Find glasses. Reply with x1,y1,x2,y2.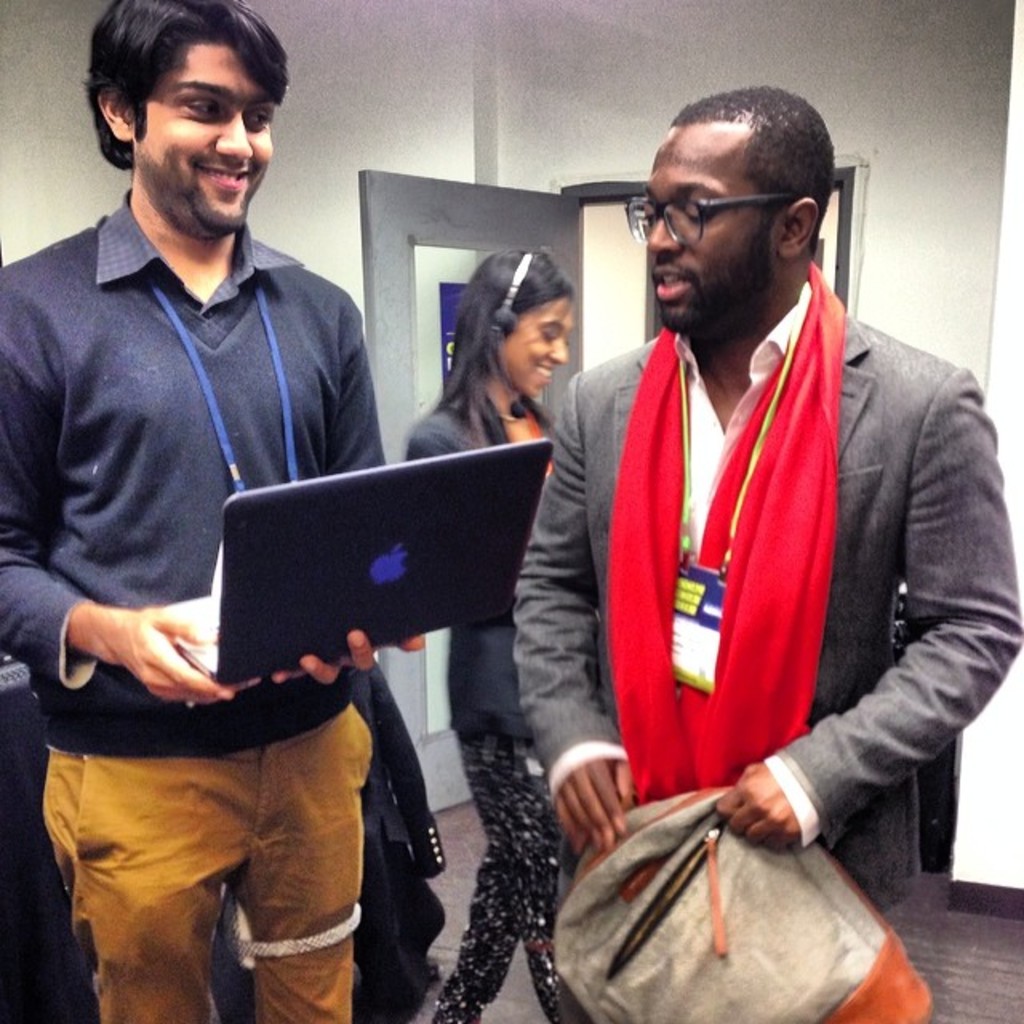
637,168,834,238.
